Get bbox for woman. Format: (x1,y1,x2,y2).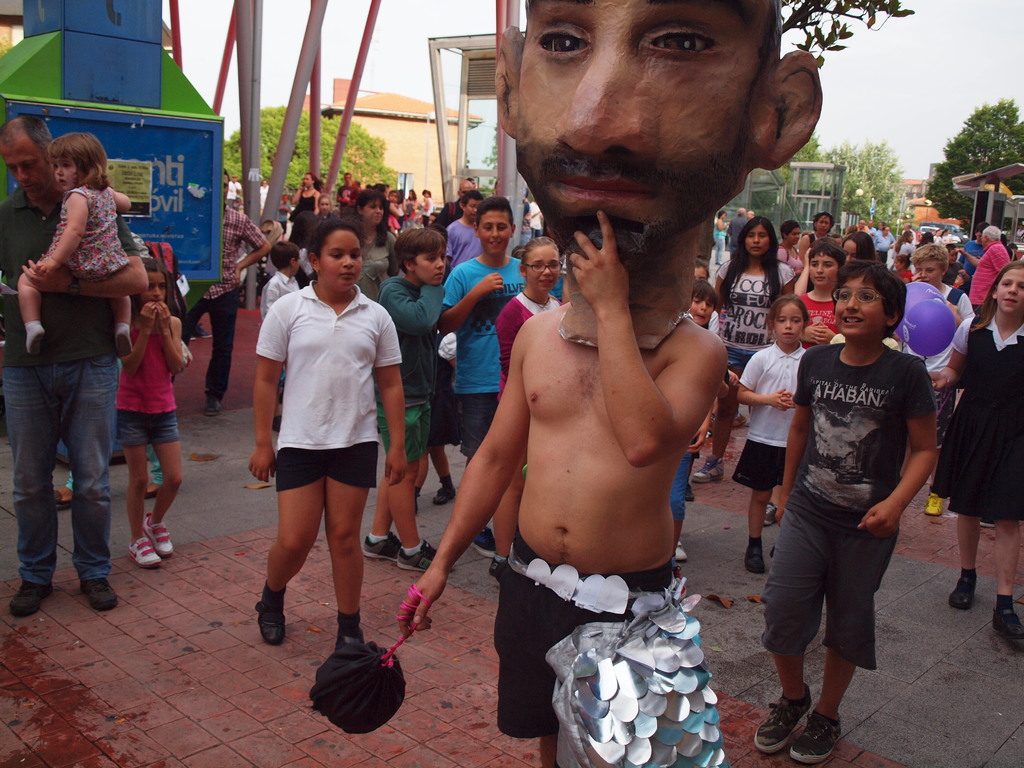
(297,168,320,220).
